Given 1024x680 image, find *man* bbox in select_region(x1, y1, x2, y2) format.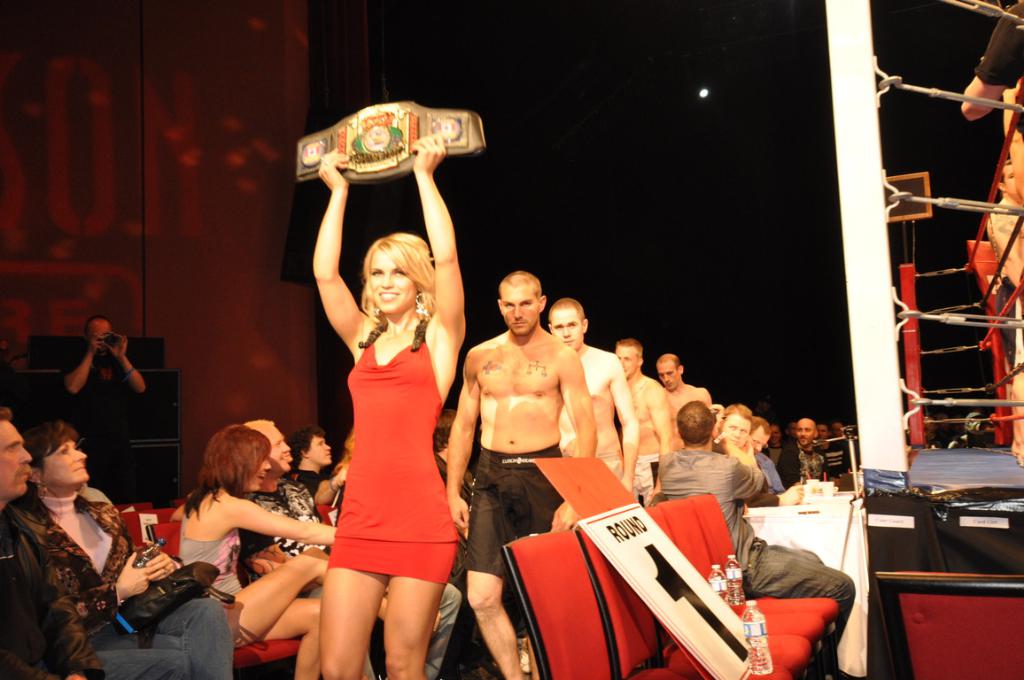
select_region(240, 420, 465, 679).
